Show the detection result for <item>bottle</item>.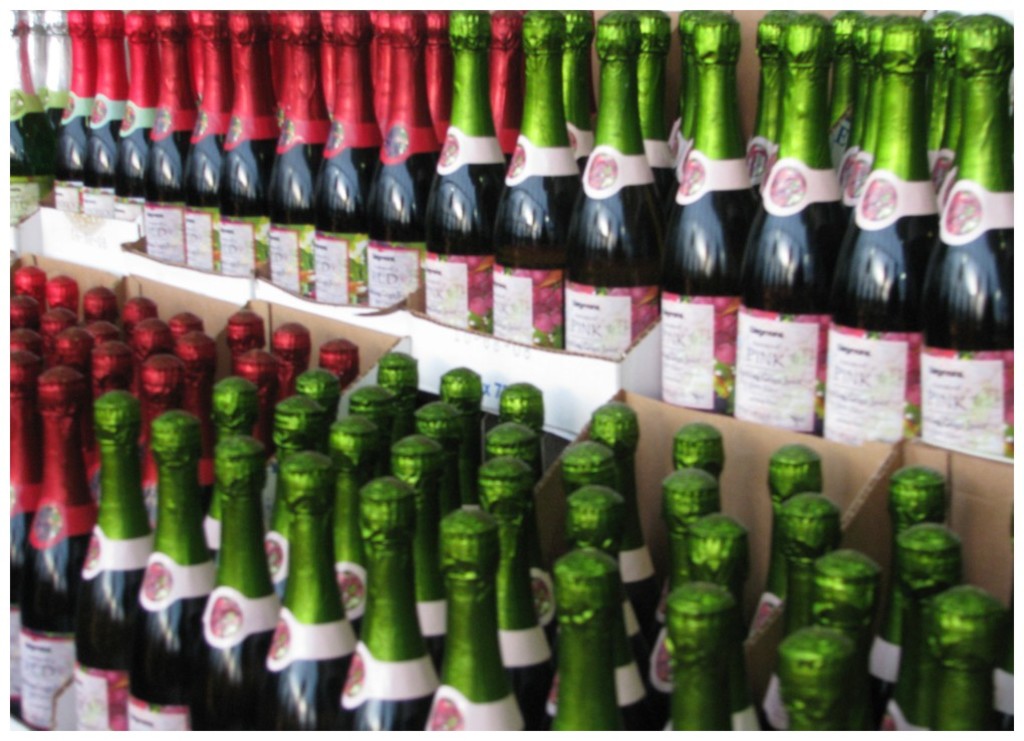
648/461/727/727.
